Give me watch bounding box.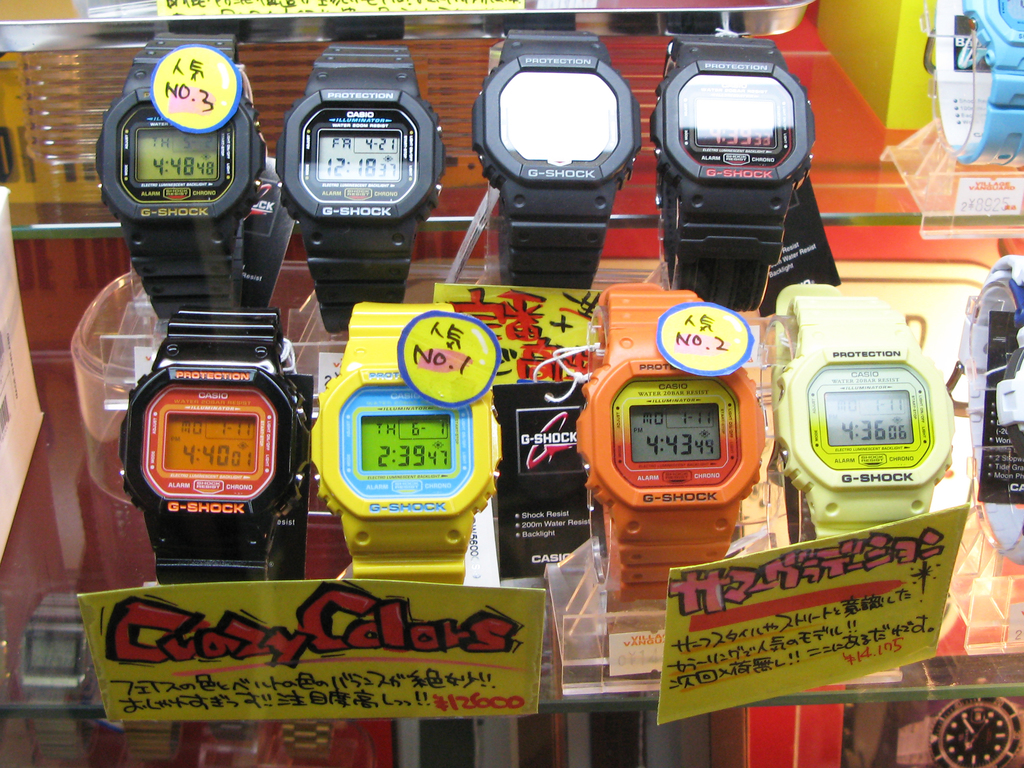
[x1=312, y1=303, x2=504, y2=582].
